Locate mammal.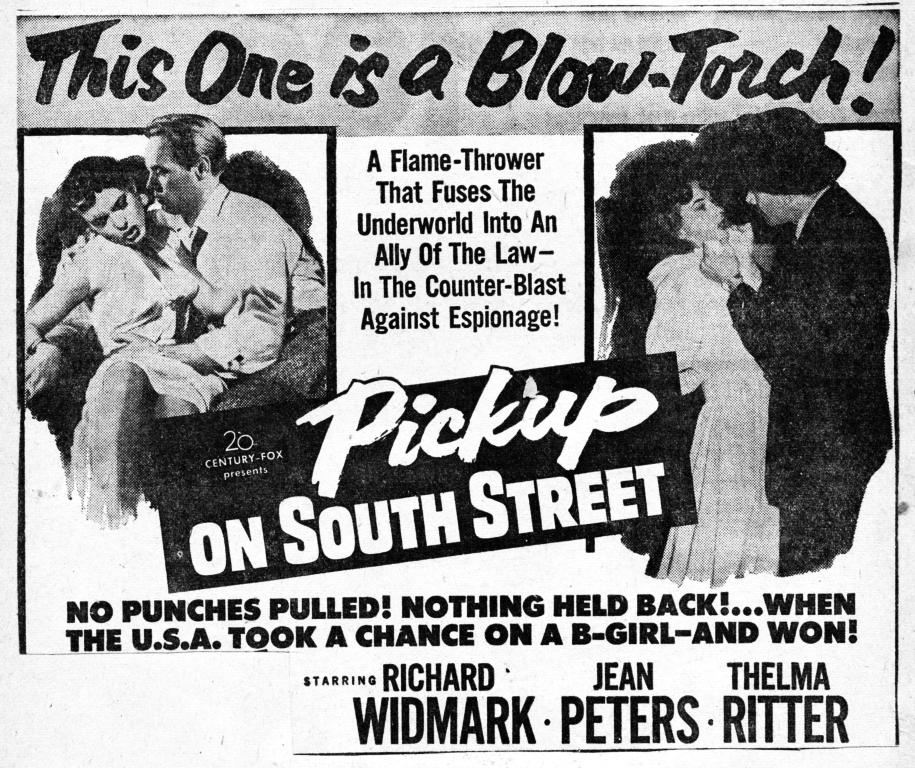
Bounding box: (699,102,892,571).
